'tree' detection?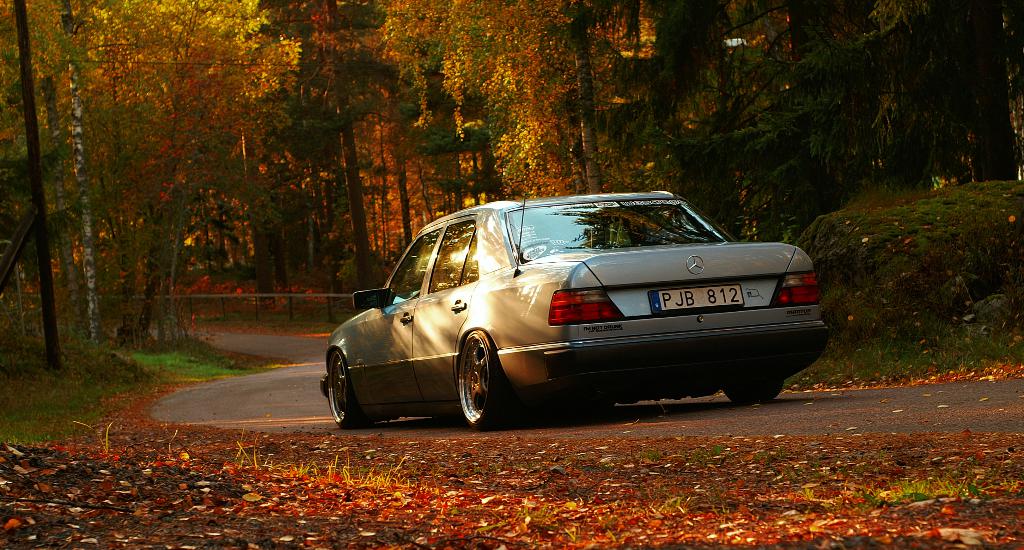
Rect(1, 0, 68, 369)
